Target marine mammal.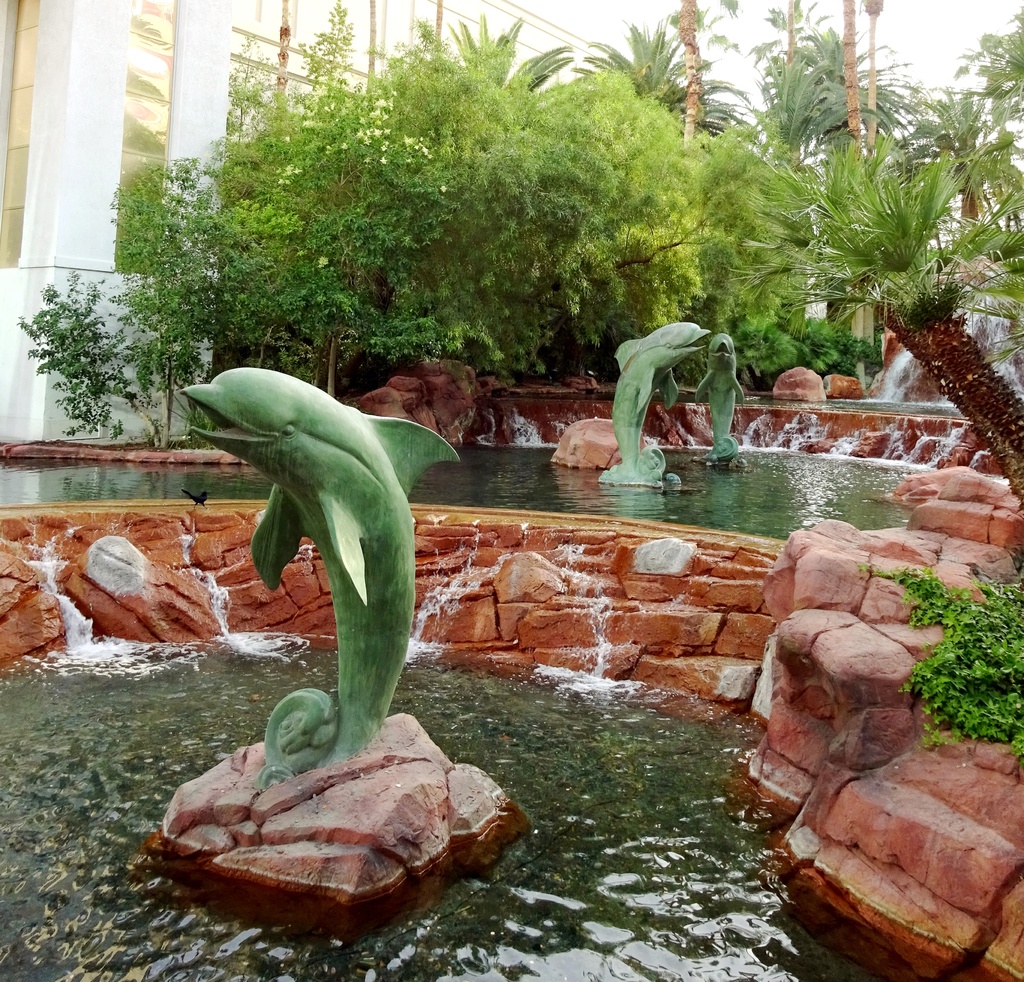
Target region: (left=189, top=354, right=471, bottom=797).
